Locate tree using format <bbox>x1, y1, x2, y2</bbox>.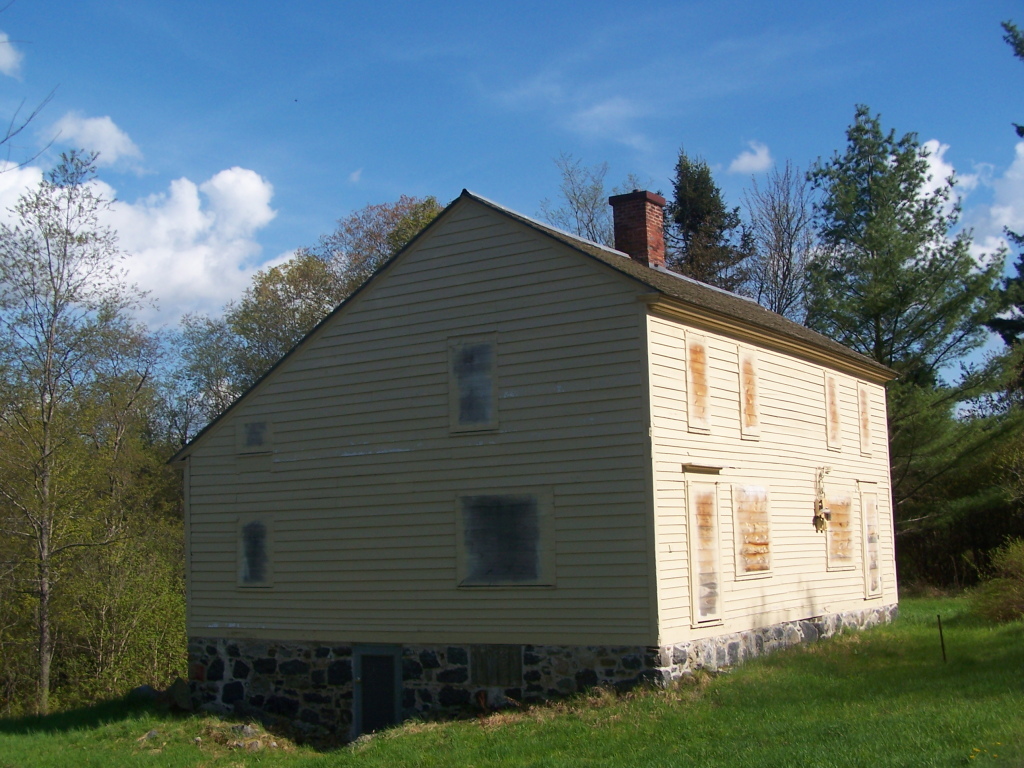
<bbox>0, 379, 169, 722</bbox>.
